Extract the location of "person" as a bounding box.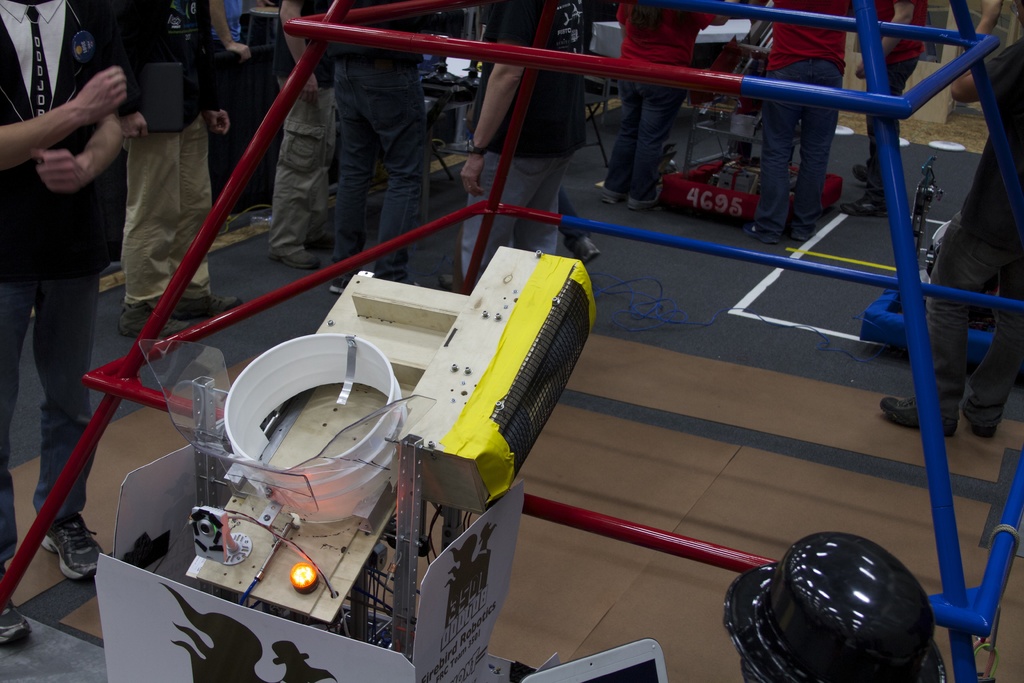
739,0,854,248.
